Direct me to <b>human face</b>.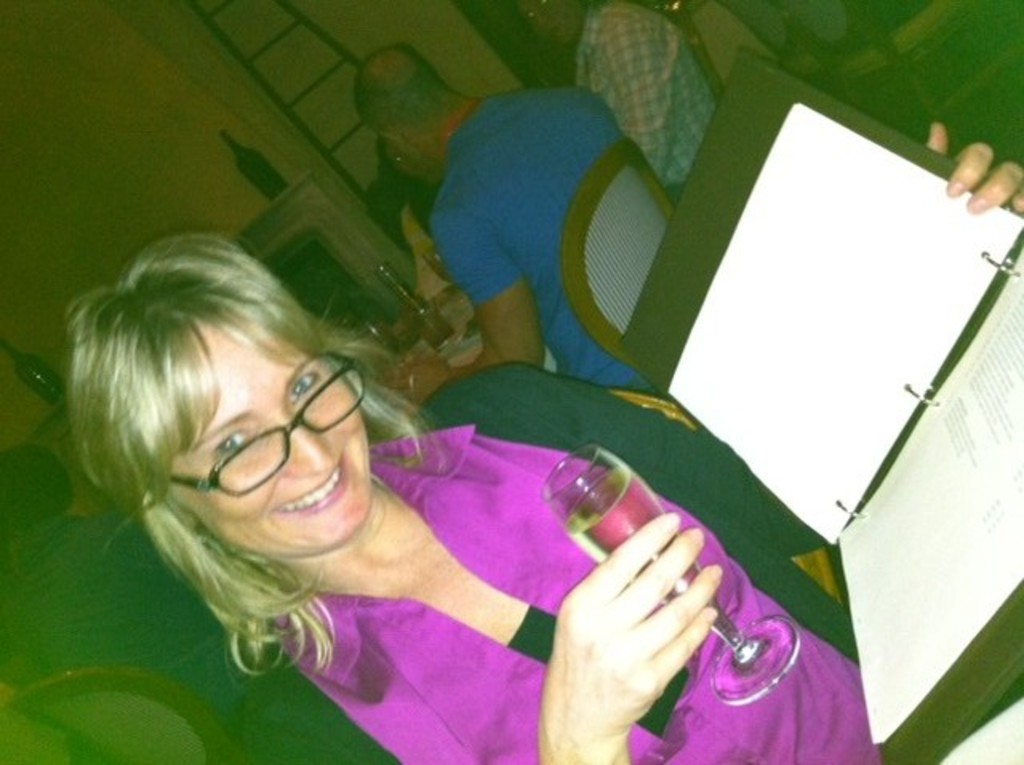
Direction: <region>165, 317, 373, 555</region>.
